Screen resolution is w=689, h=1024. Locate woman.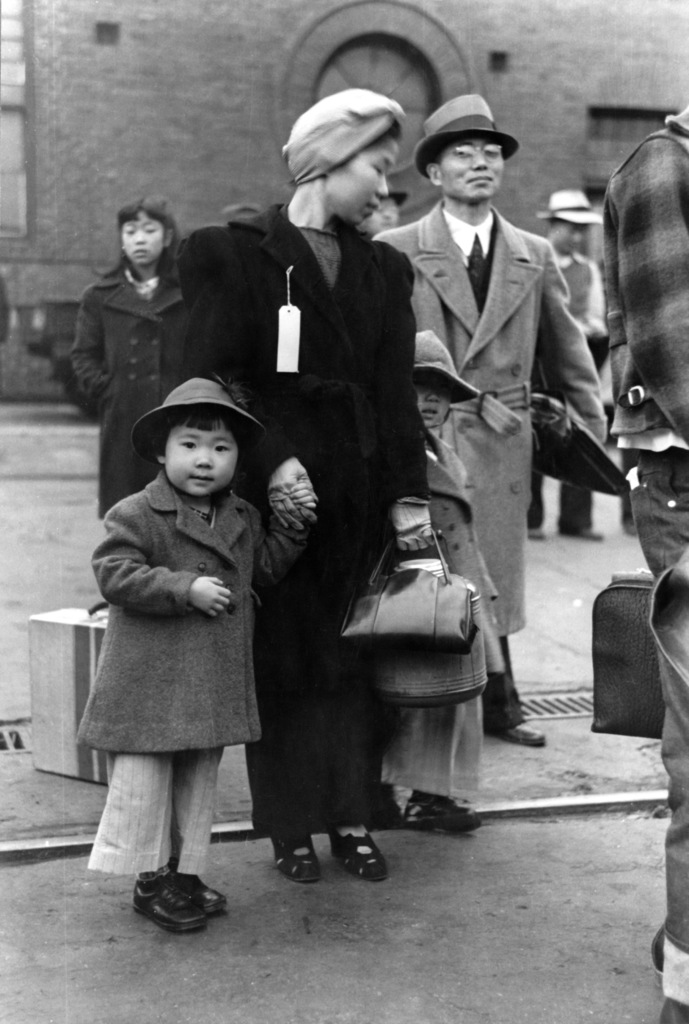
box=[181, 86, 434, 887].
